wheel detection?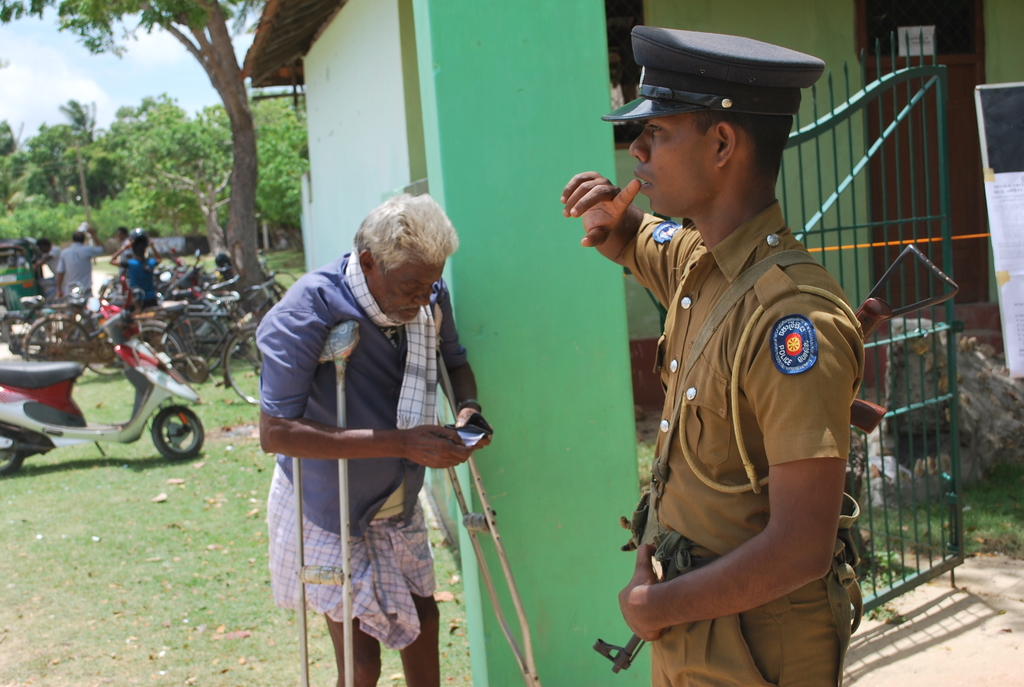
Rect(150, 404, 207, 464)
